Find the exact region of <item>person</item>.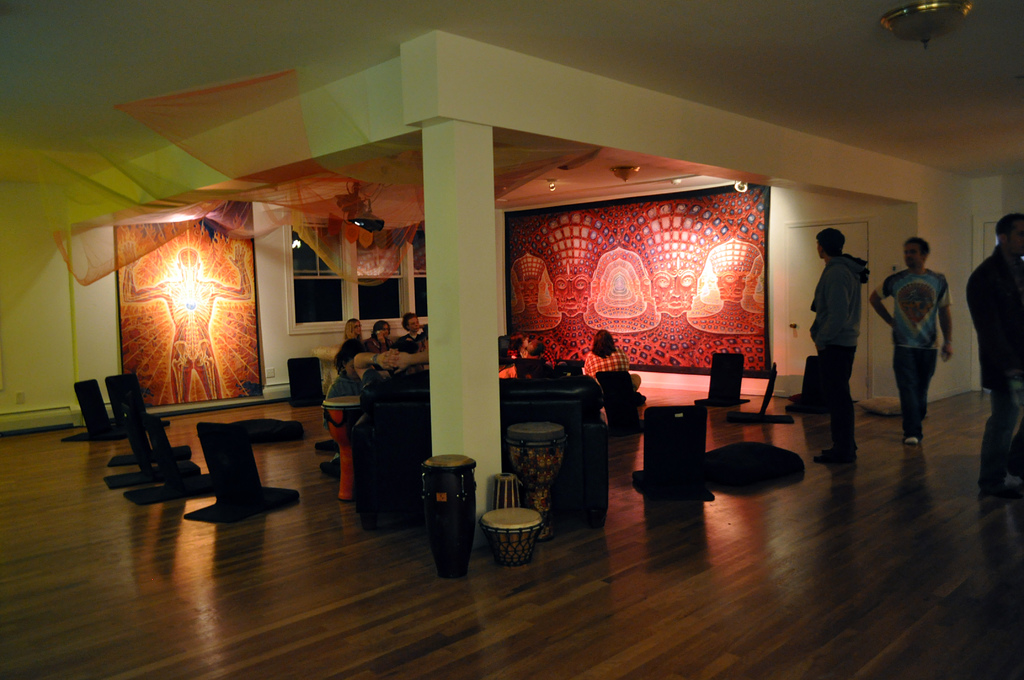
Exact region: {"left": 900, "top": 226, "right": 961, "bottom": 442}.
